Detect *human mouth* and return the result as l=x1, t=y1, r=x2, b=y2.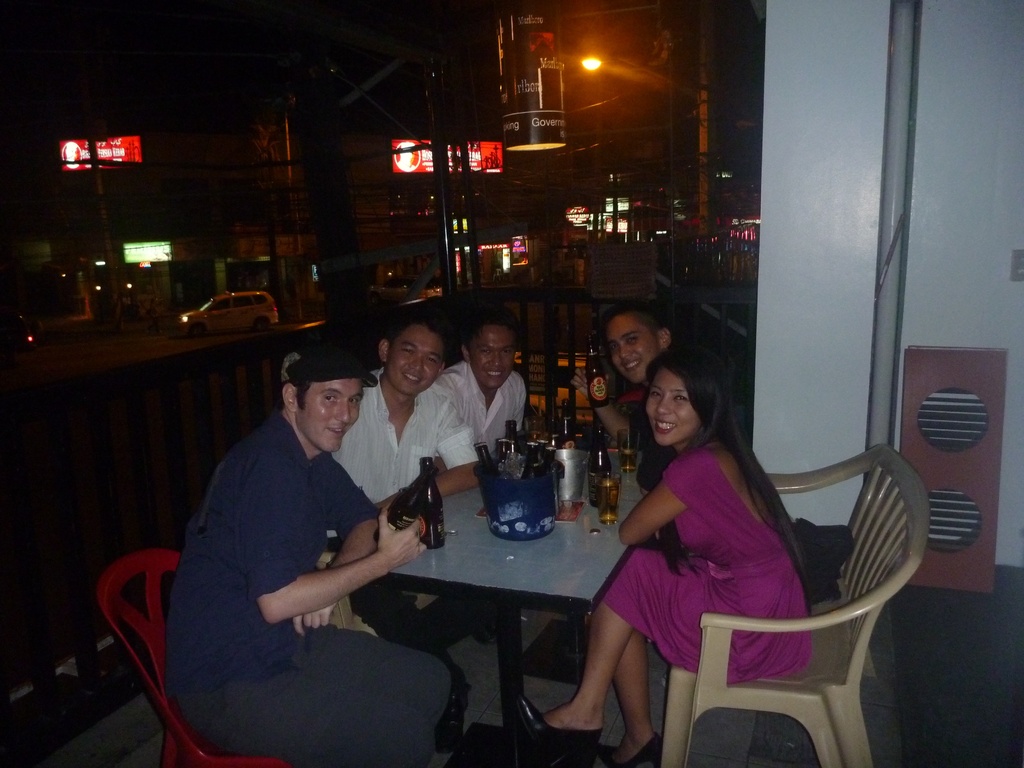
l=488, t=369, r=500, b=376.
